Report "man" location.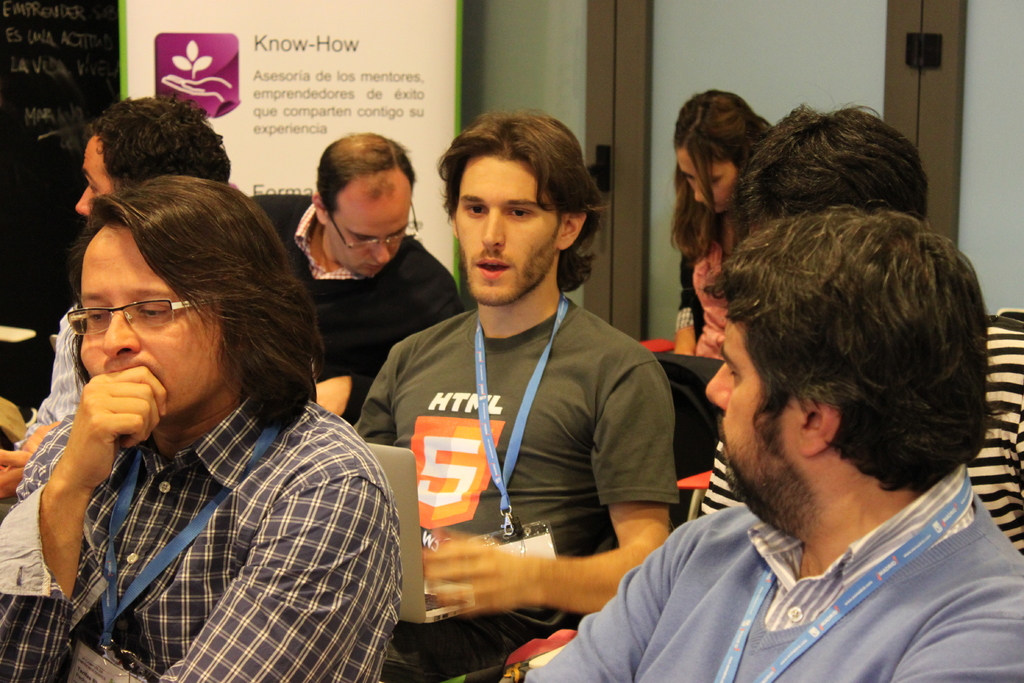
Report: Rect(353, 125, 703, 659).
